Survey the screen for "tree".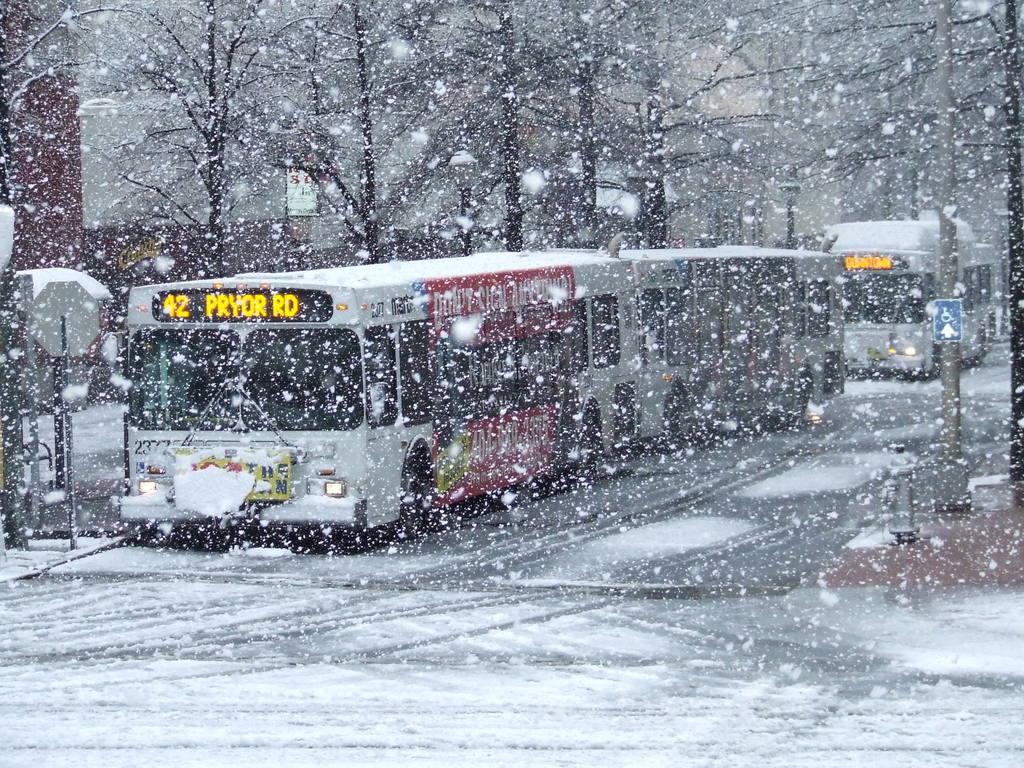
Survey found: 602, 0, 819, 254.
